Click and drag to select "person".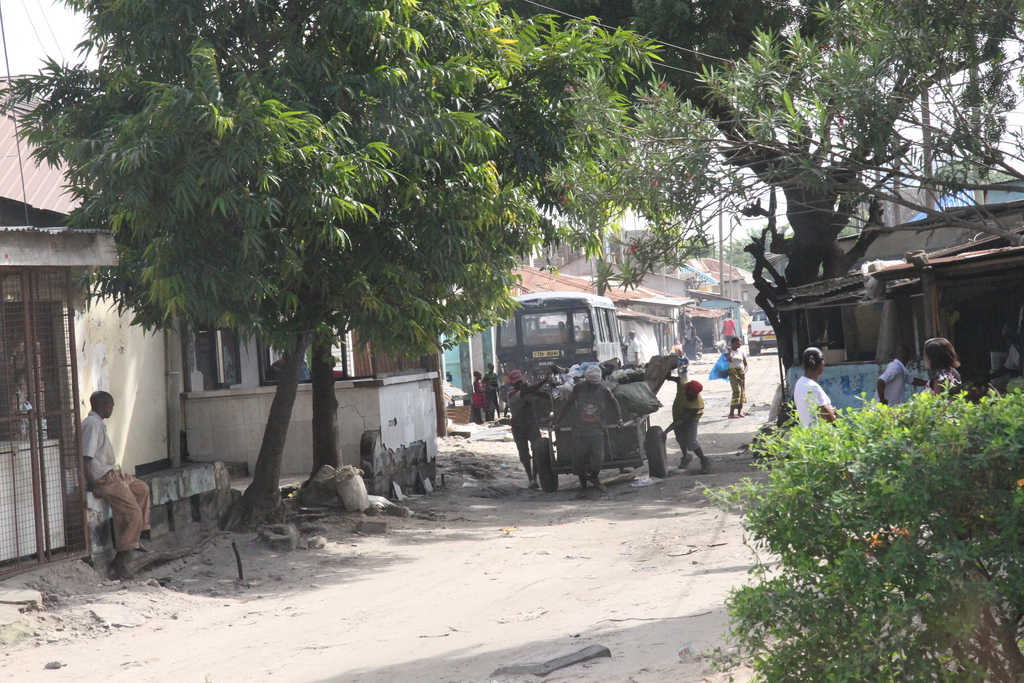
Selection: rect(659, 359, 719, 472).
